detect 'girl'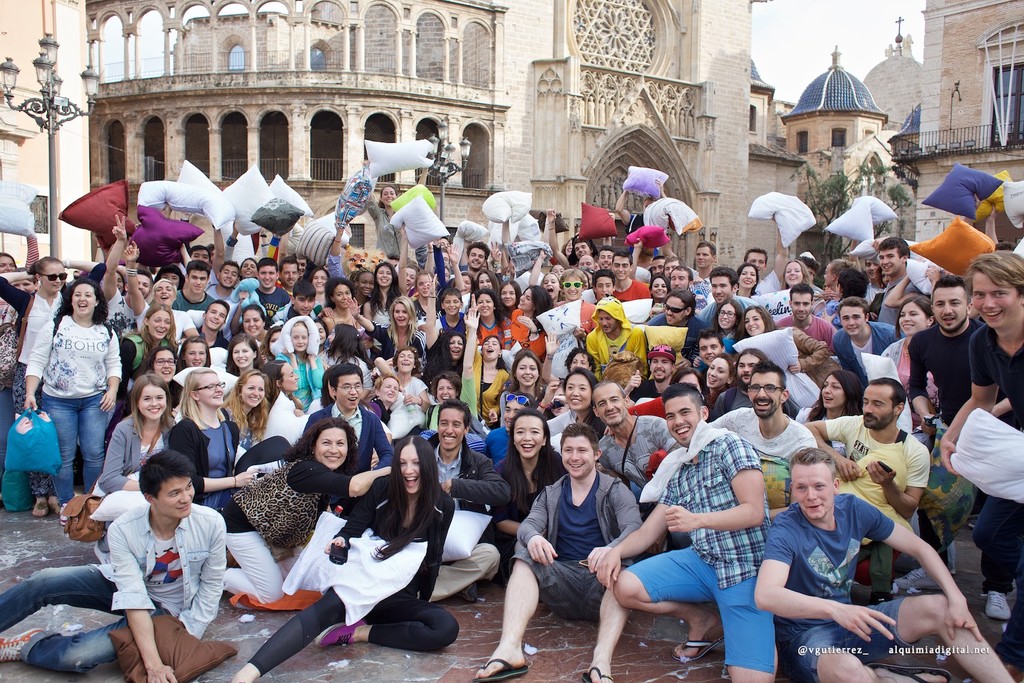
(x1=500, y1=279, x2=520, y2=314)
